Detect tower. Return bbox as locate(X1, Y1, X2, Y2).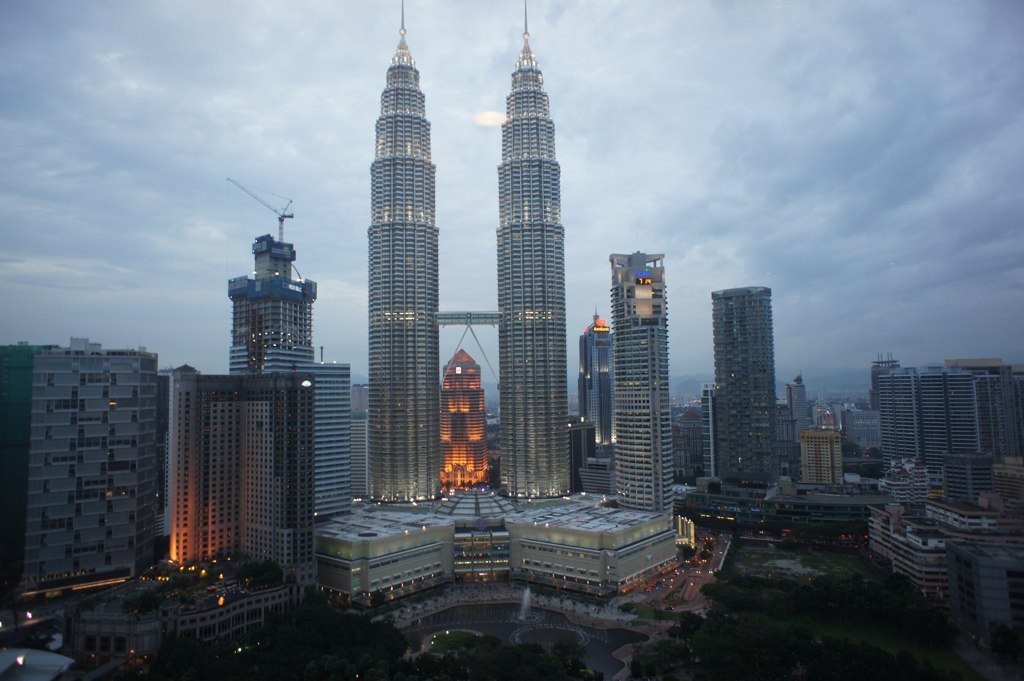
locate(793, 403, 852, 485).
